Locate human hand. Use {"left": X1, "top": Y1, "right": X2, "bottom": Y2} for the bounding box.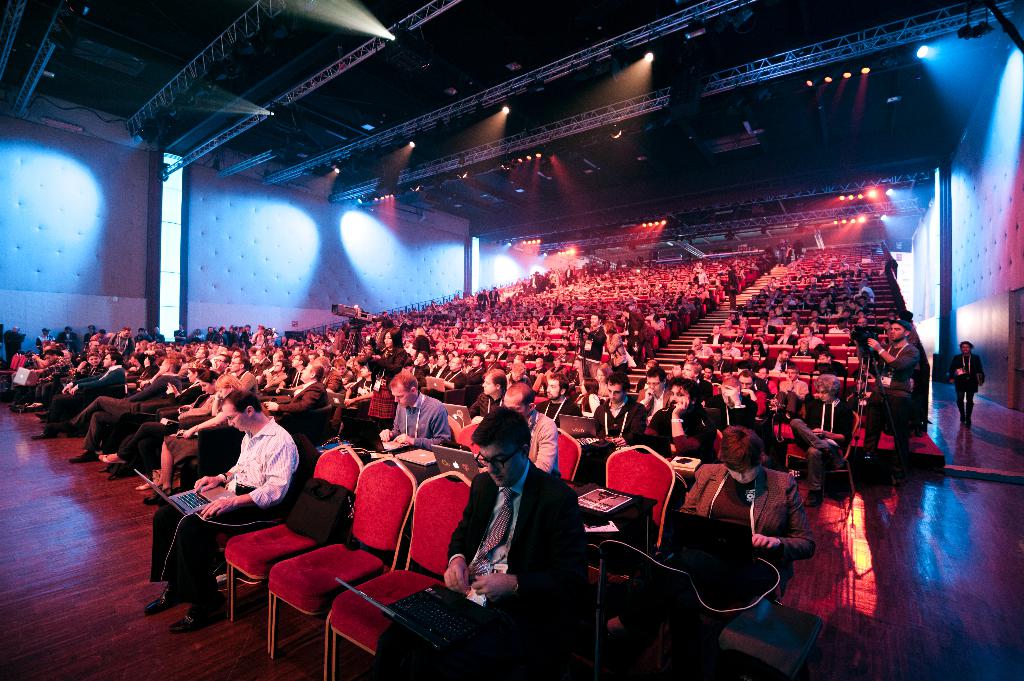
{"left": 193, "top": 493, "right": 236, "bottom": 515}.
